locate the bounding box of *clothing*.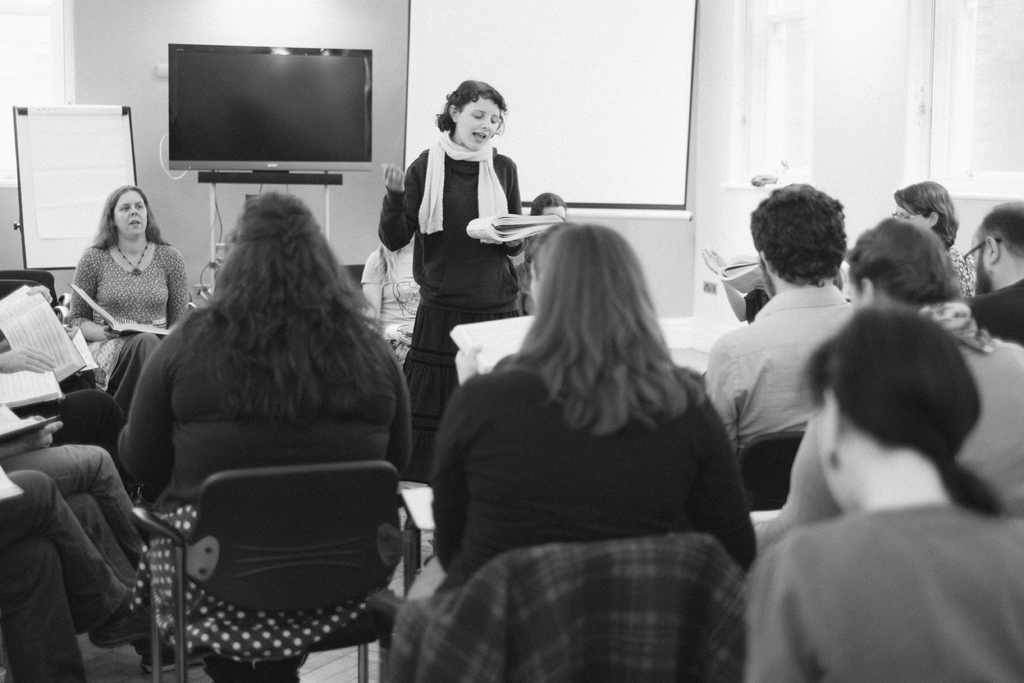
Bounding box: <box>10,473,127,682</box>.
